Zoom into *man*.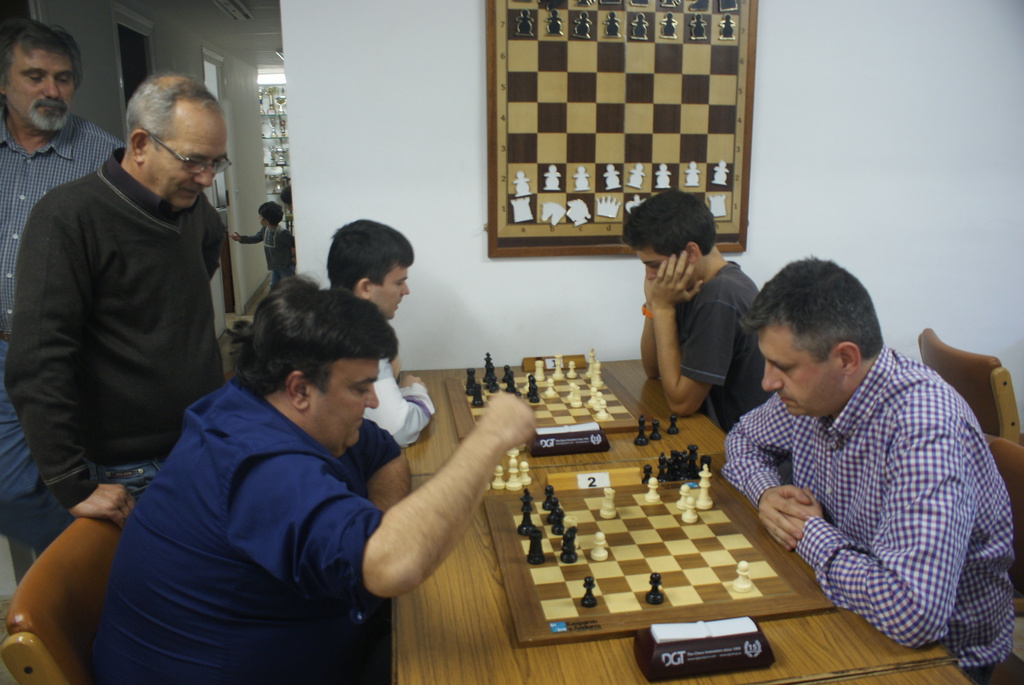
Zoom target: 0,17,126,548.
